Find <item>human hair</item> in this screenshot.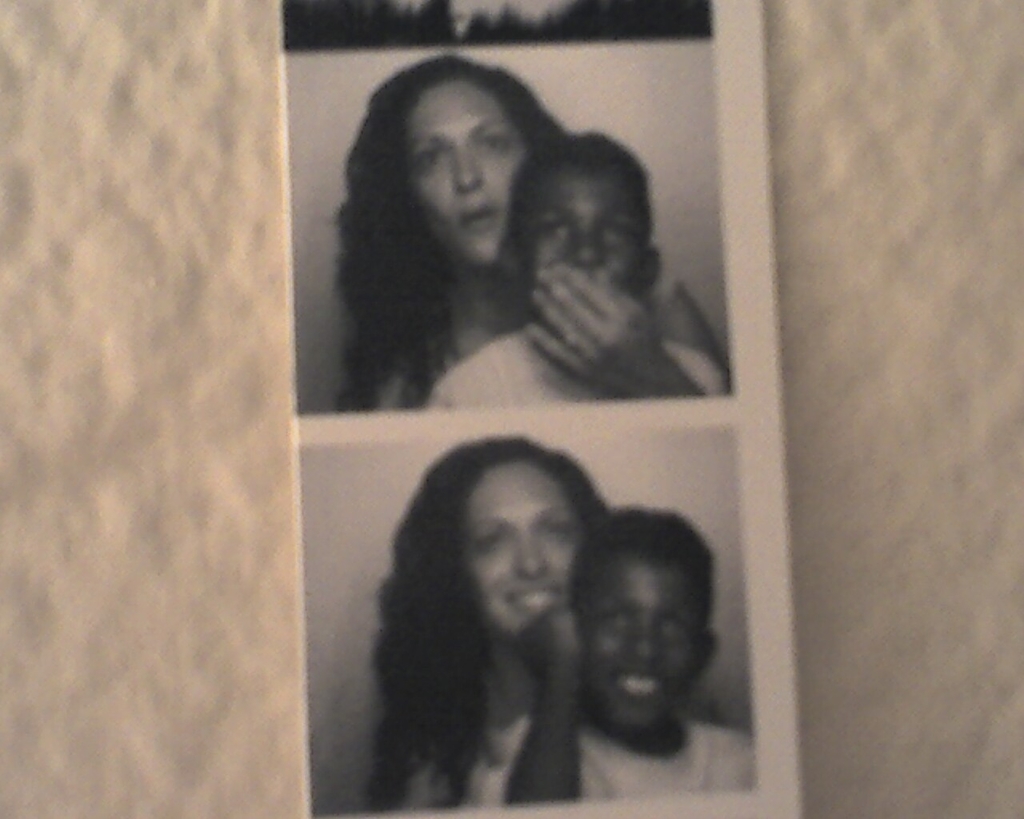
The bounding box for <item>human hair</item> is 512:125:648:265.
